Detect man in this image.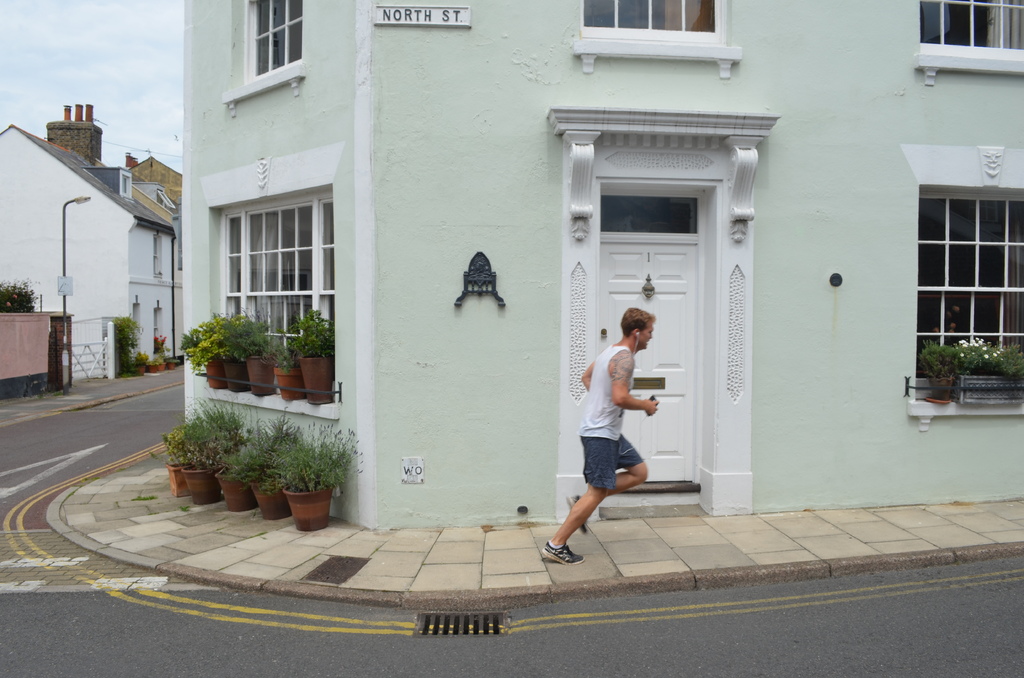
Detection: left=550, top=311, right=657, bottom=562.
